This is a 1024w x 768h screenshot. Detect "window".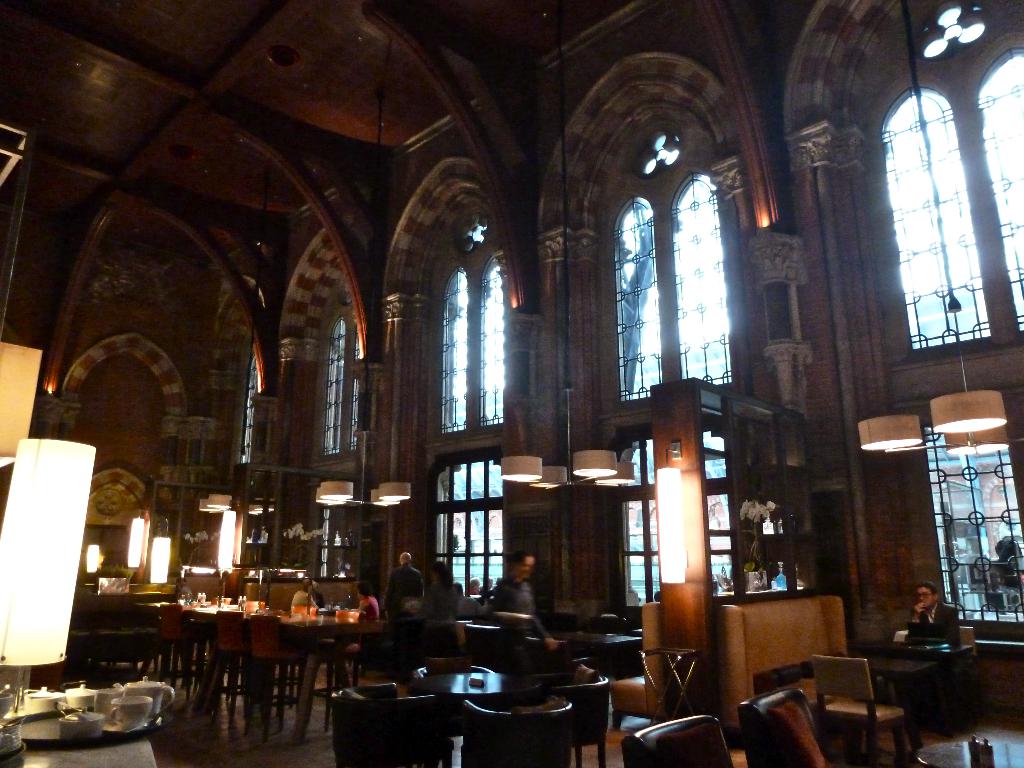
select_region(974, 37, 1023, 360).
